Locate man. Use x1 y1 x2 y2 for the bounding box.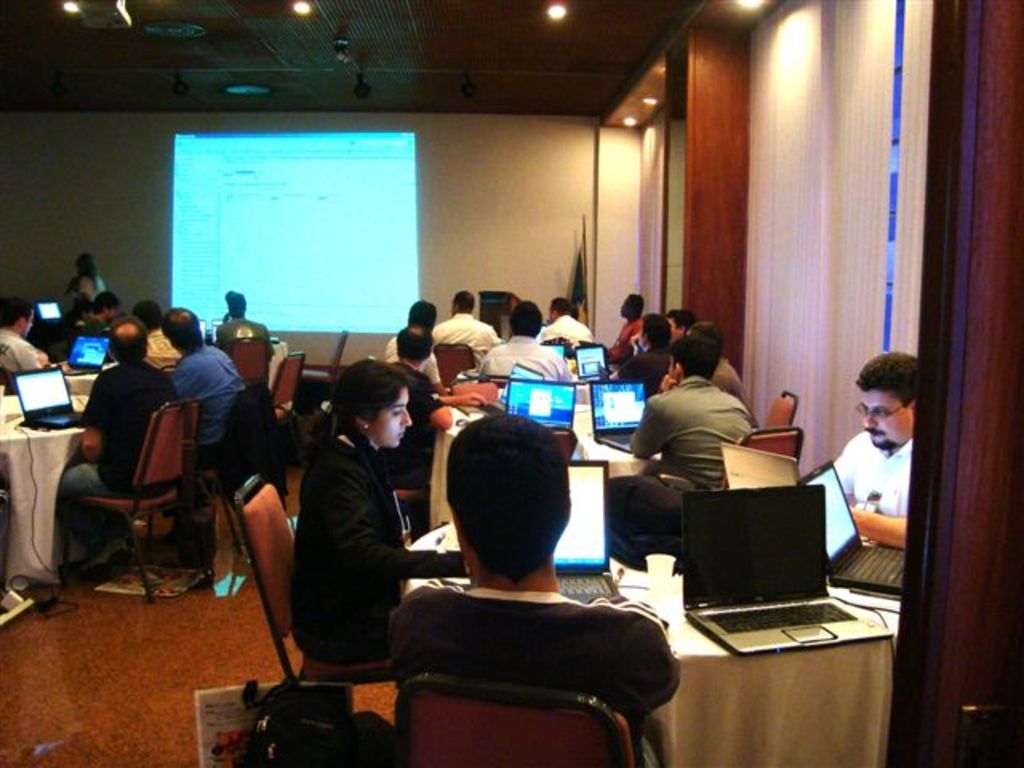
371 408 690 739.
